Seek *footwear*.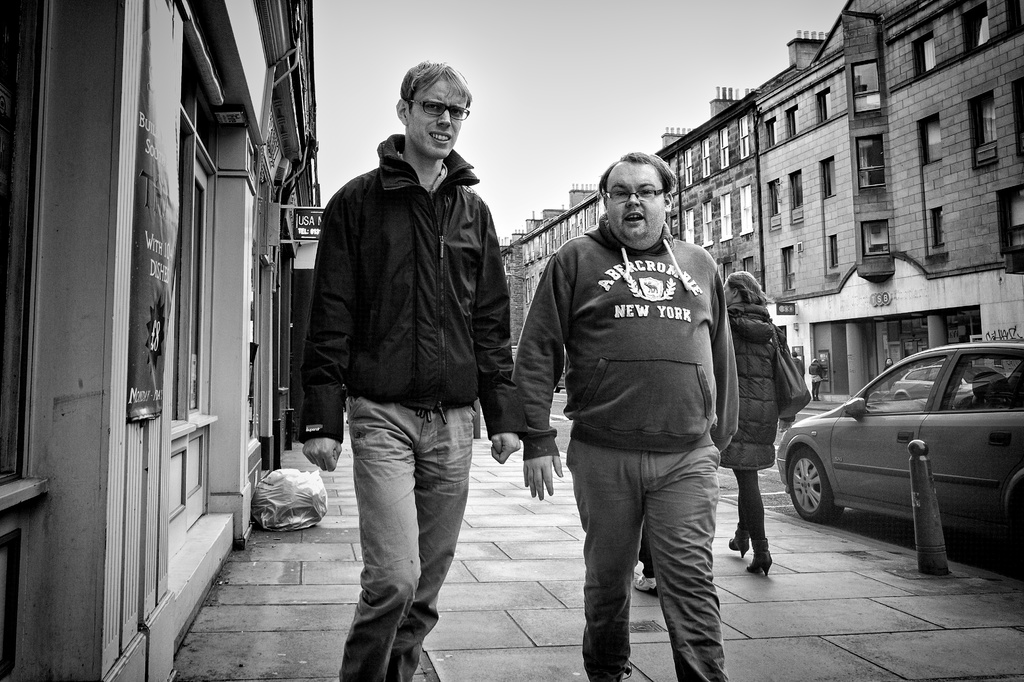
[751, 551, 772, 578].
